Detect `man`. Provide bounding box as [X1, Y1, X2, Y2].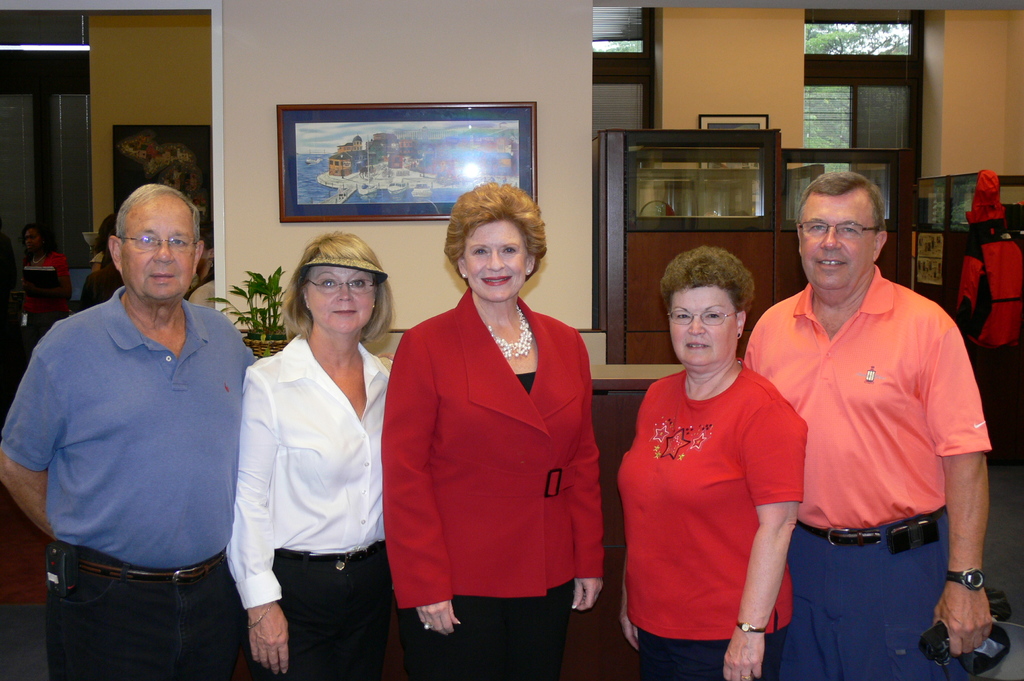
[761, 152, 992, 680].
